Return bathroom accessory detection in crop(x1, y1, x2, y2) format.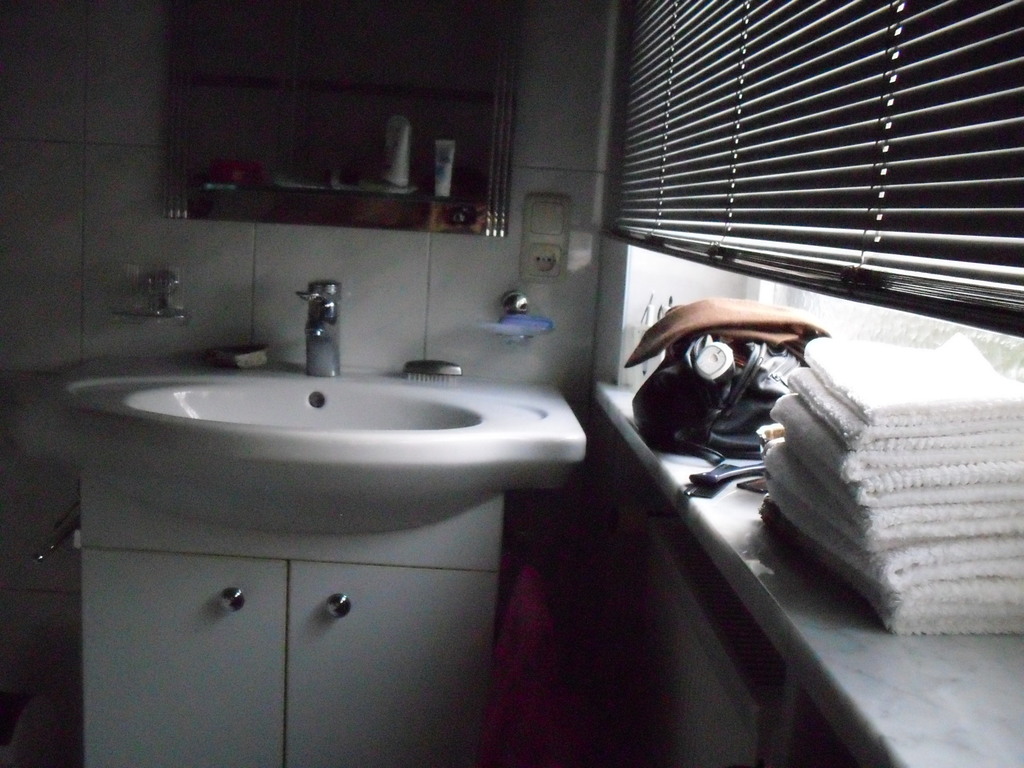
crop(4, 344, 596, 540).
